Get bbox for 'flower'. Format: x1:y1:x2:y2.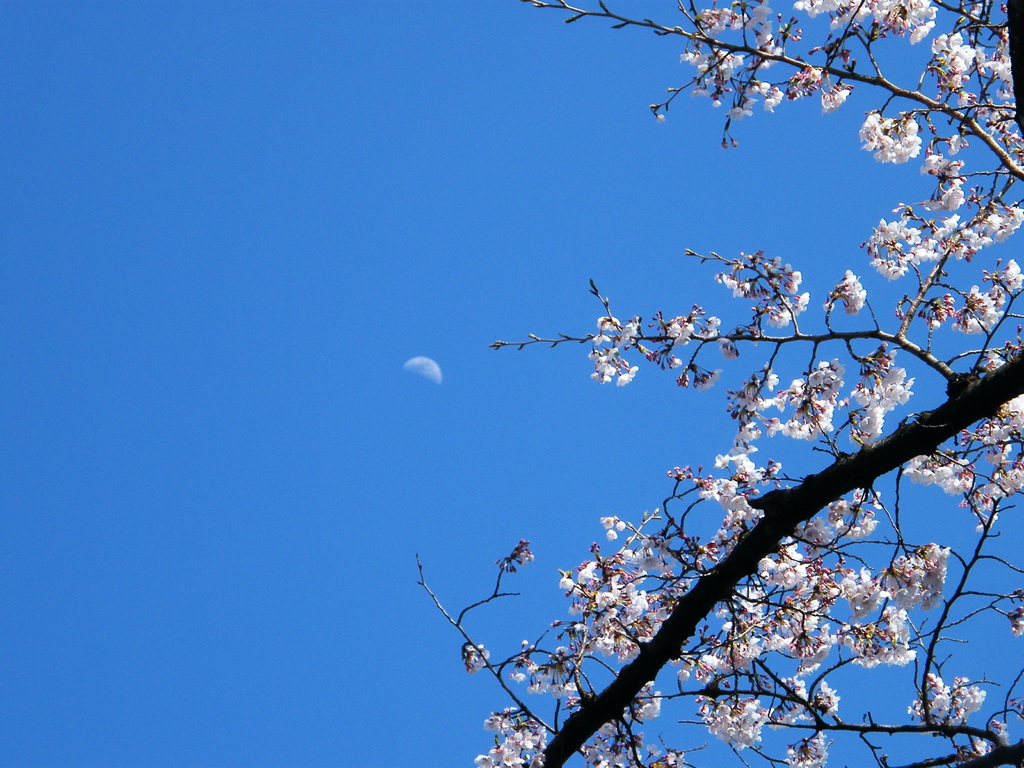
612:375:628:387.
